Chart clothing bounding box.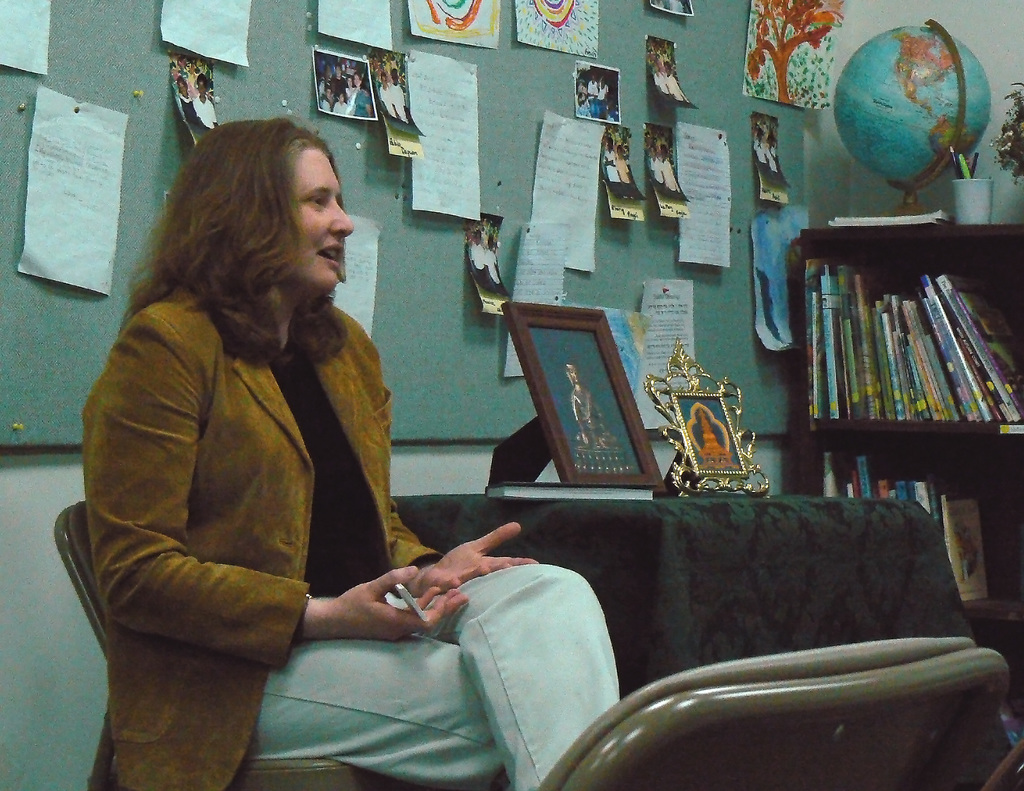
Charted: <box>332,102,348,118</box>.
